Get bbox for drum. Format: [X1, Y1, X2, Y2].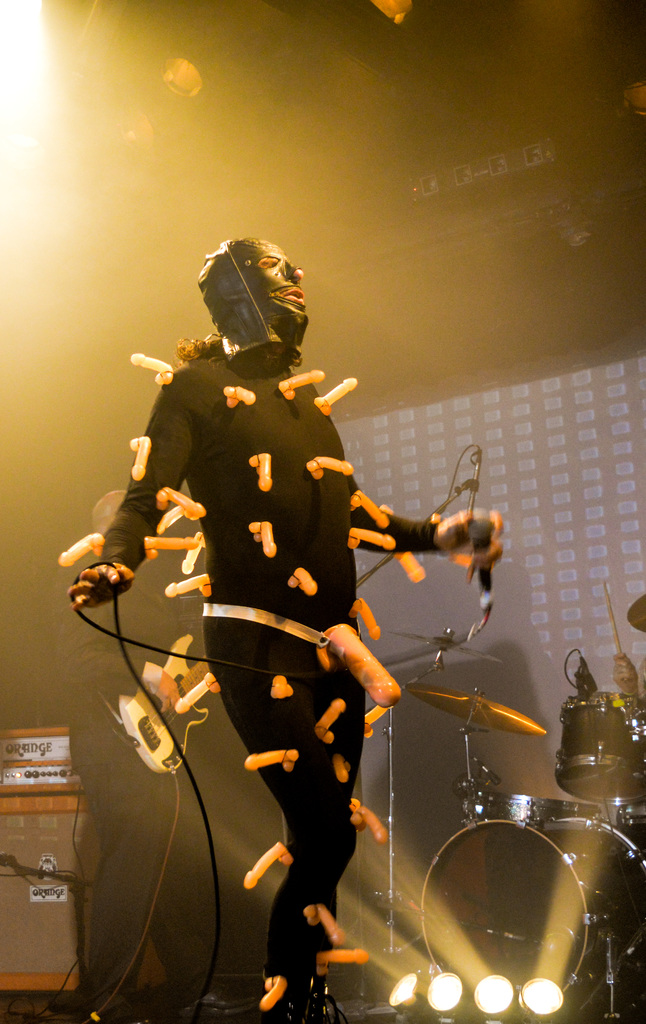
[421, 816, 602, 997].
